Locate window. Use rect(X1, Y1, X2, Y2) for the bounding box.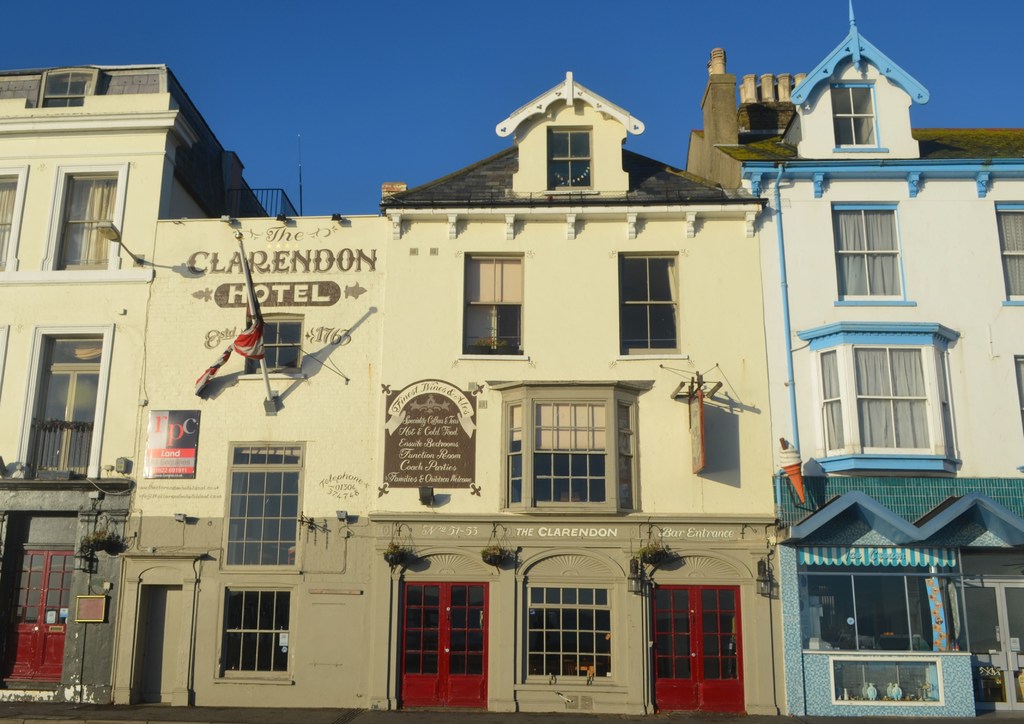
rect(12, 320, 115, 475).
